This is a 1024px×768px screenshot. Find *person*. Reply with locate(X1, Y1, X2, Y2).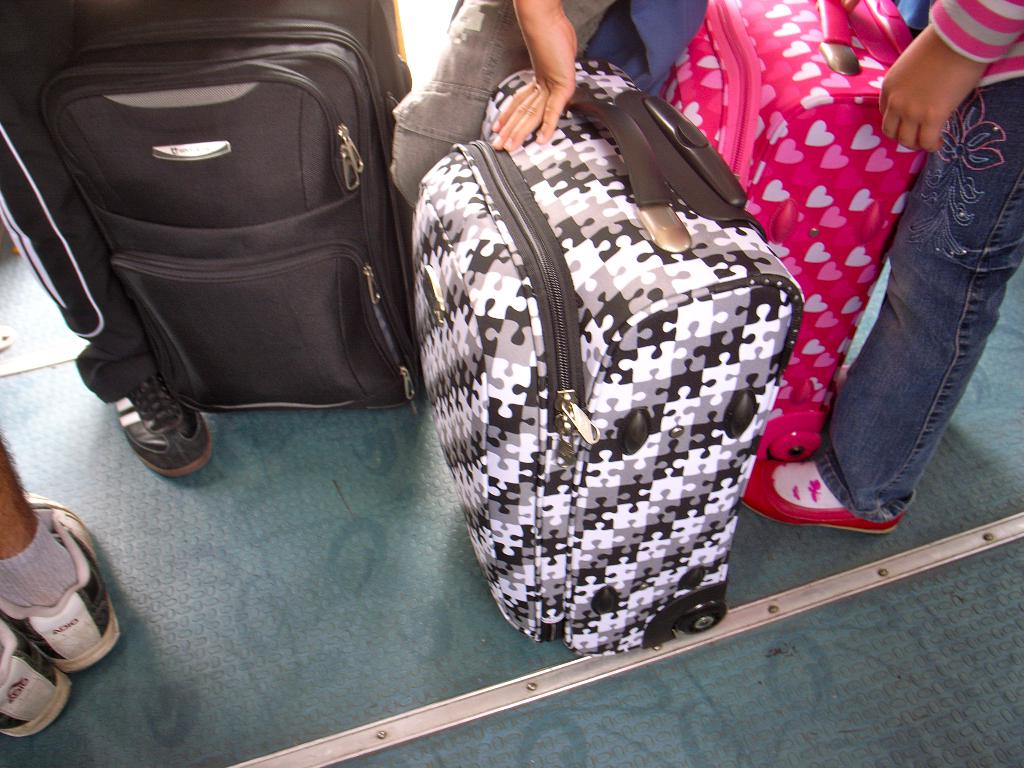
locate(0, 0, 212, 478).
